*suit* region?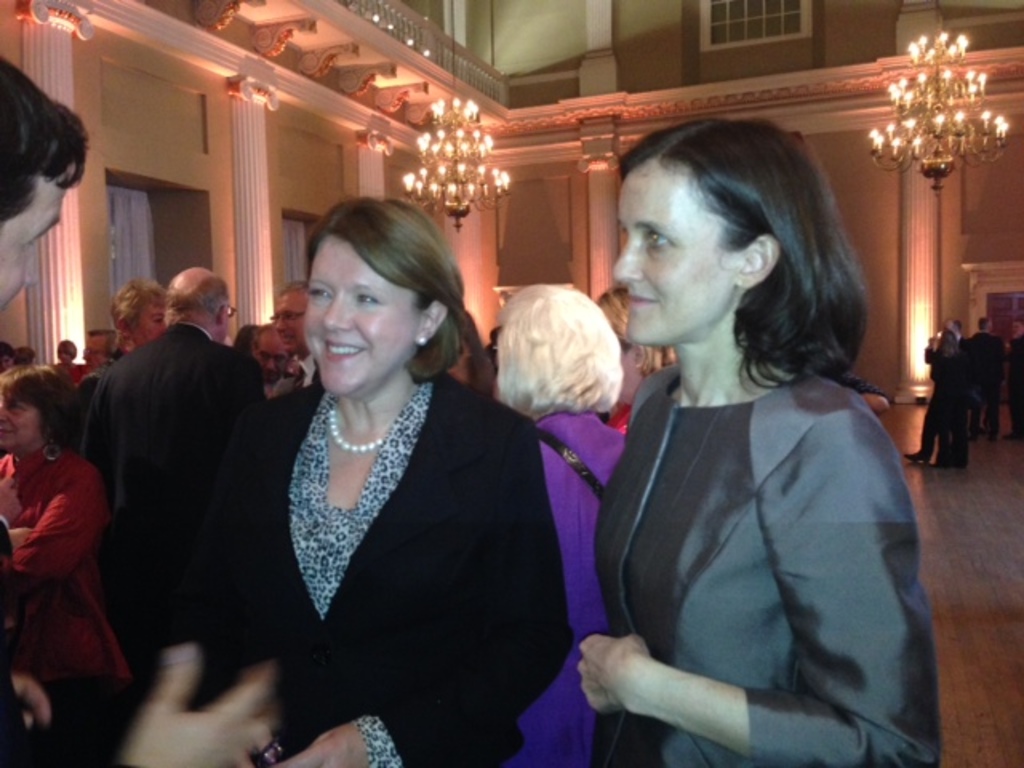
bbox=[77, 317, 264, 518]
